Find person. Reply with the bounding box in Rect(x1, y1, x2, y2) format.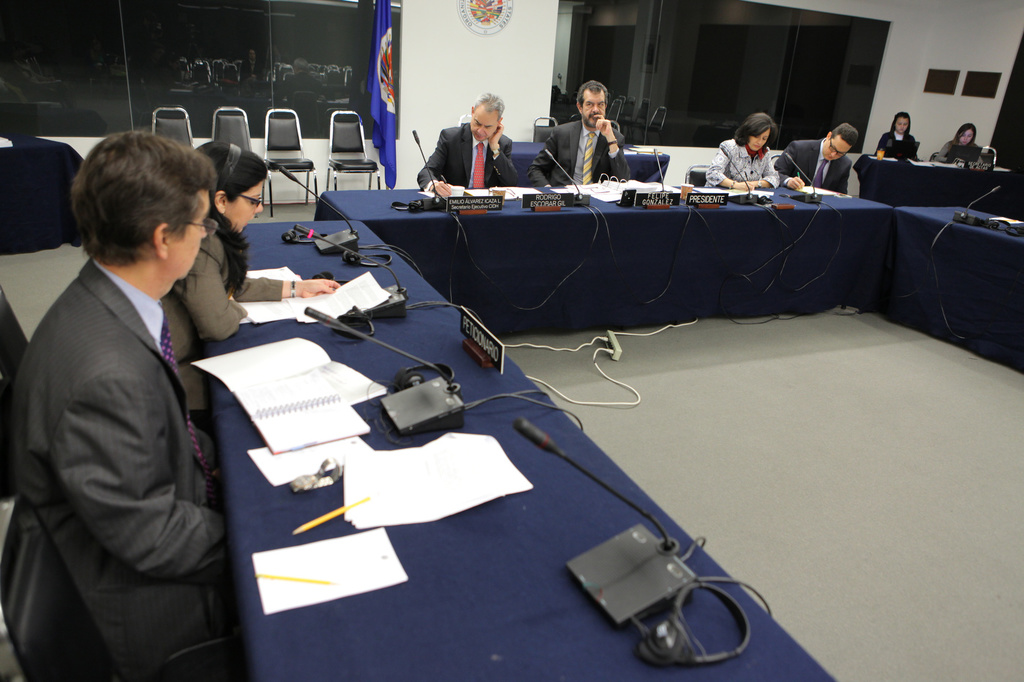
Rect(938, 125, 982, 164).
